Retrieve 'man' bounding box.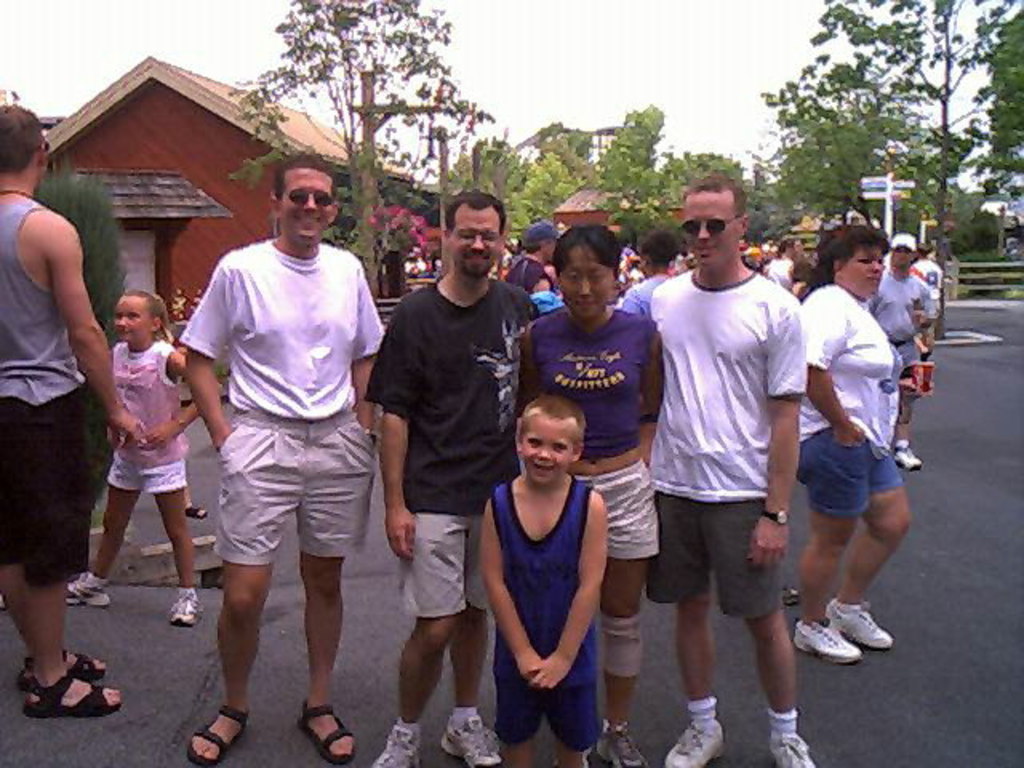
Bounding box: (left=501, top=222, right=563, bottom=302).
